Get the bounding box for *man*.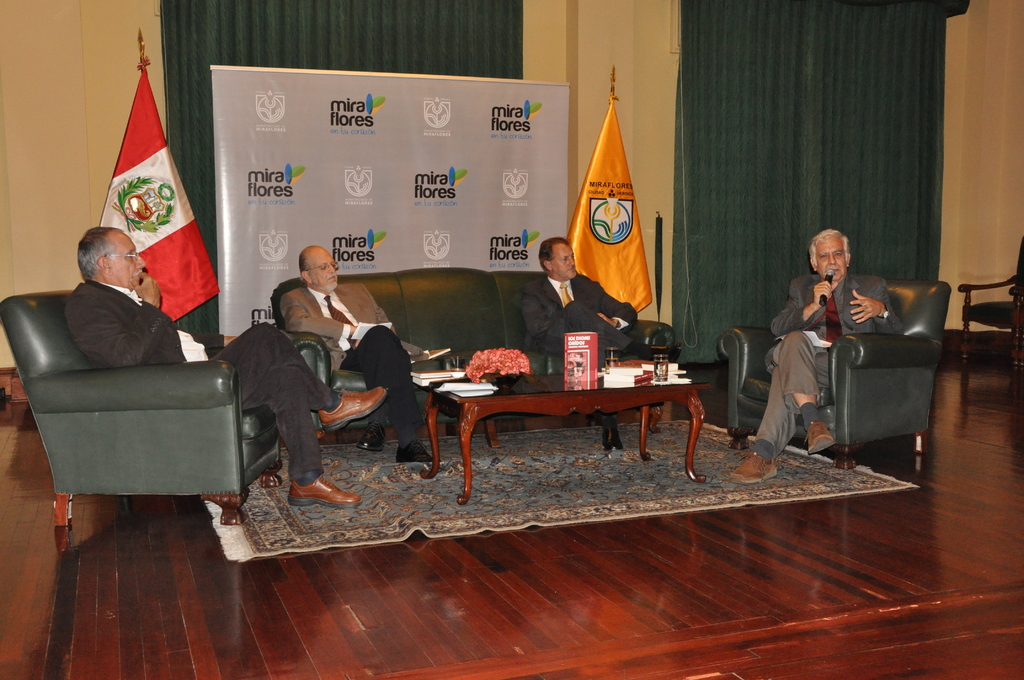
bbox=(532, 235, 632, 456).
